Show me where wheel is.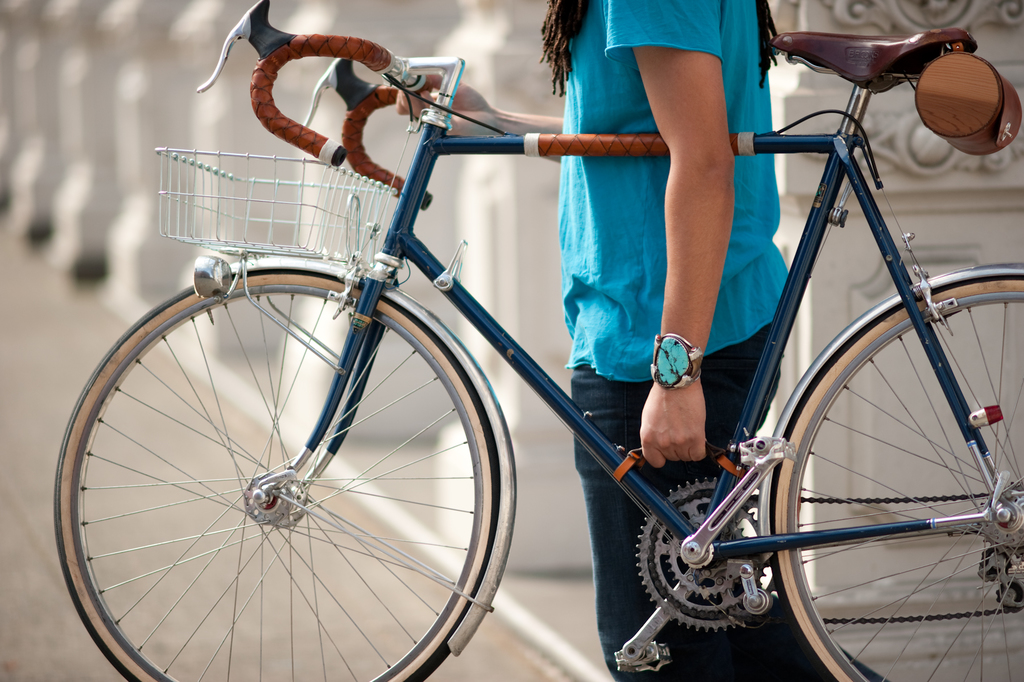
wheel is at BBox(62, 276, 529, 668).
